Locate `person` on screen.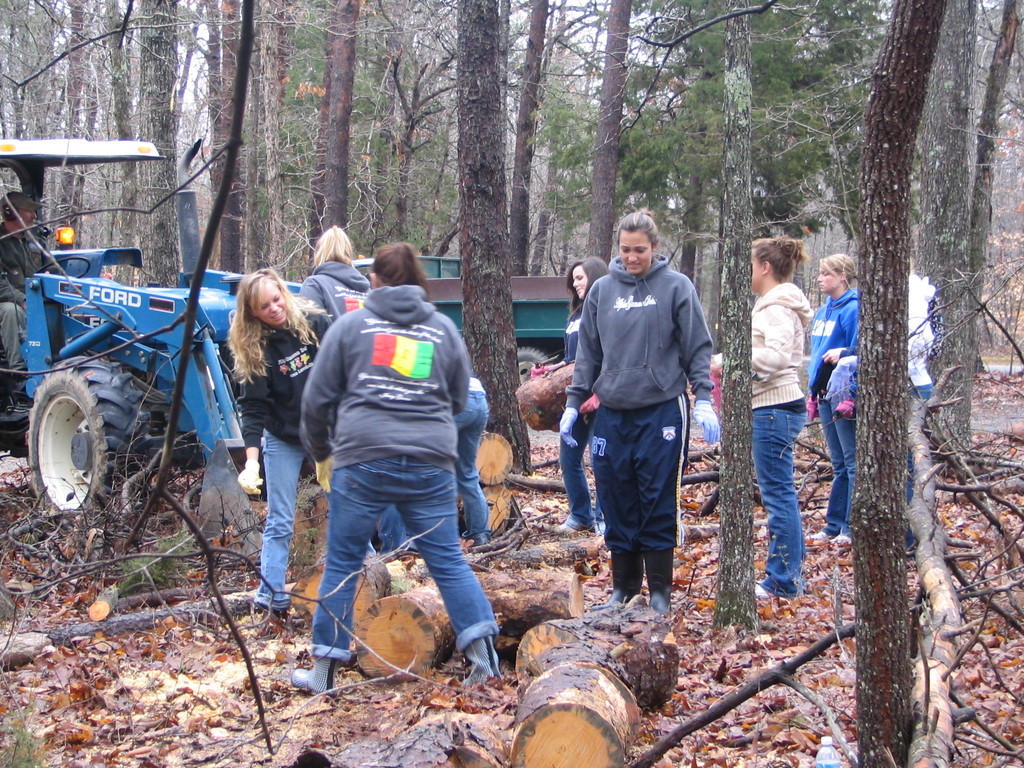
On screen at (302, 227, 419, 559).
